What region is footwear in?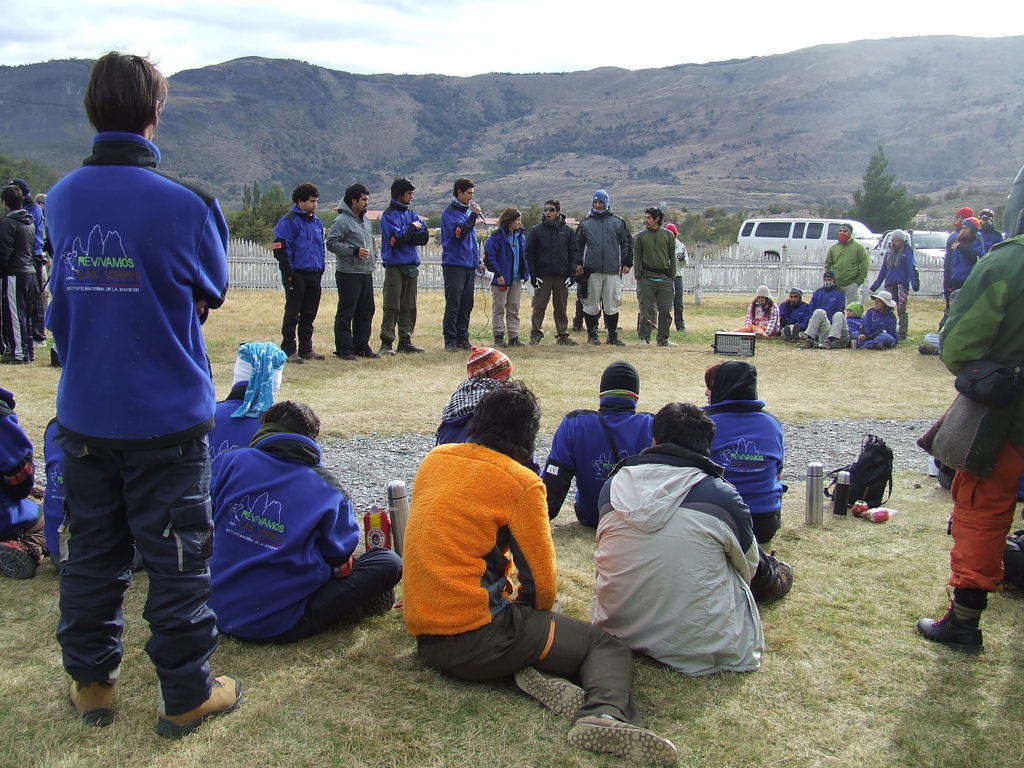
bbox=[922, 587, 991, 653].
